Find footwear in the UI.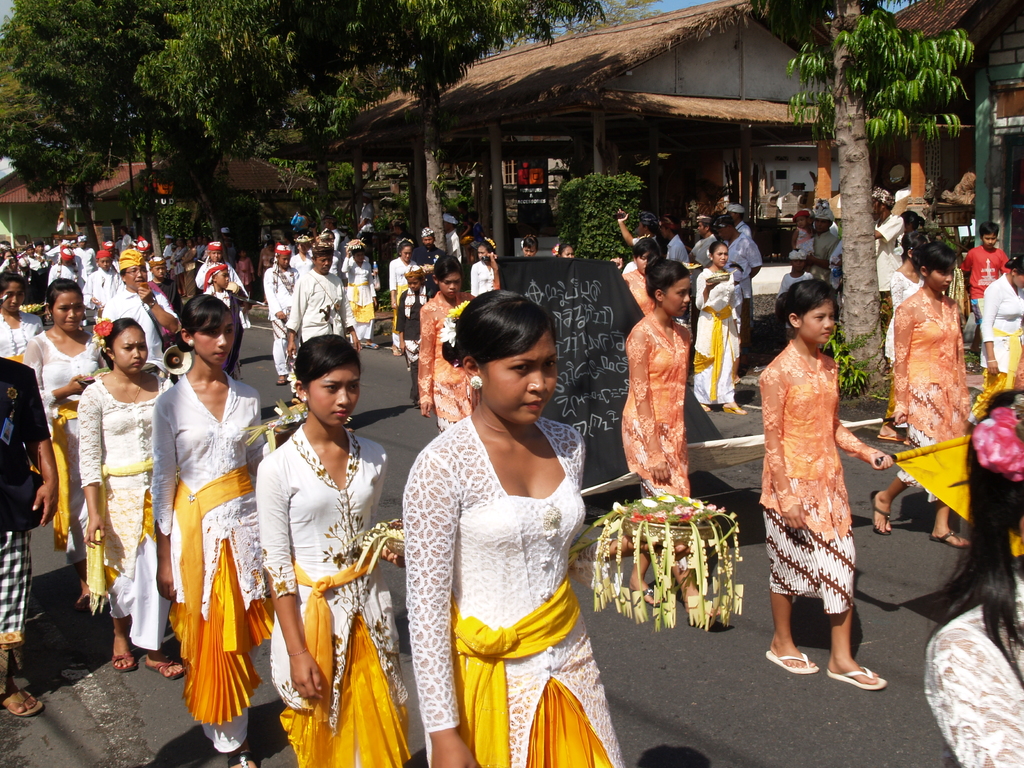
UI element at x1=638 y1=585 x2=659 y2=605.
